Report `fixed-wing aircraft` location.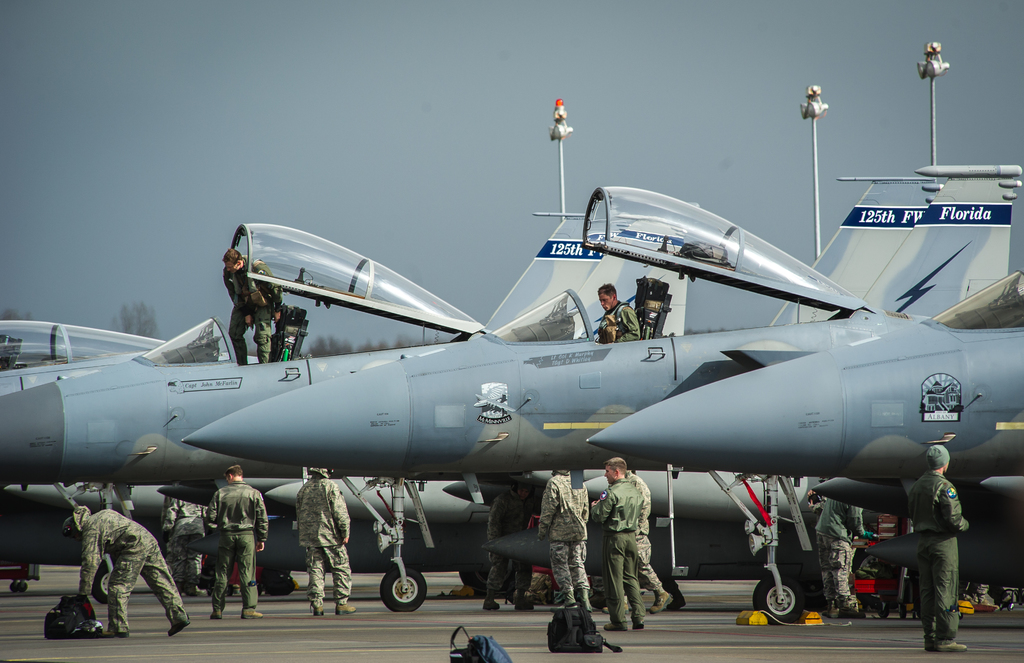
Report: BBox(181, 161, 1021, 627).
